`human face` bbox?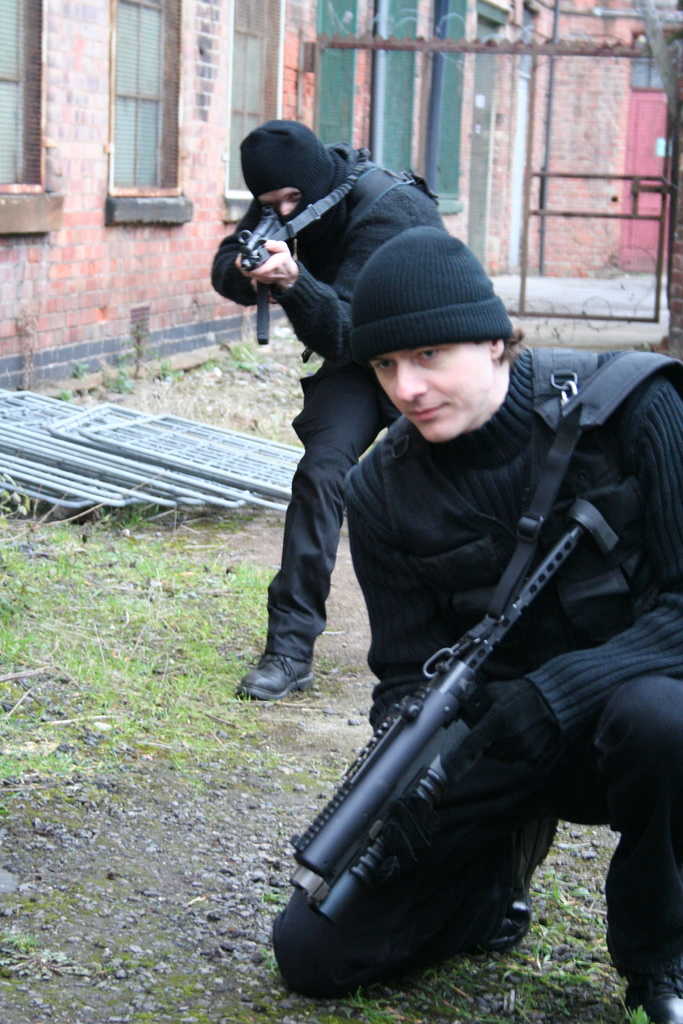
left=260, top=192, right=299, bottom=223
